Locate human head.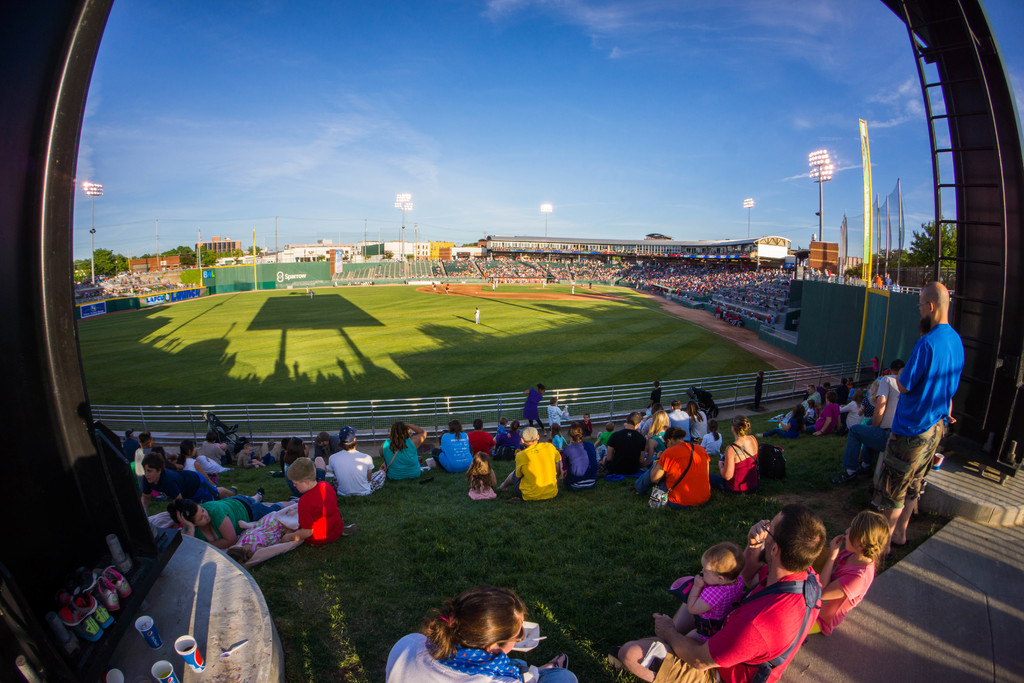
Bounding box: x1=286 y1=437 x2=303 y2=455.
